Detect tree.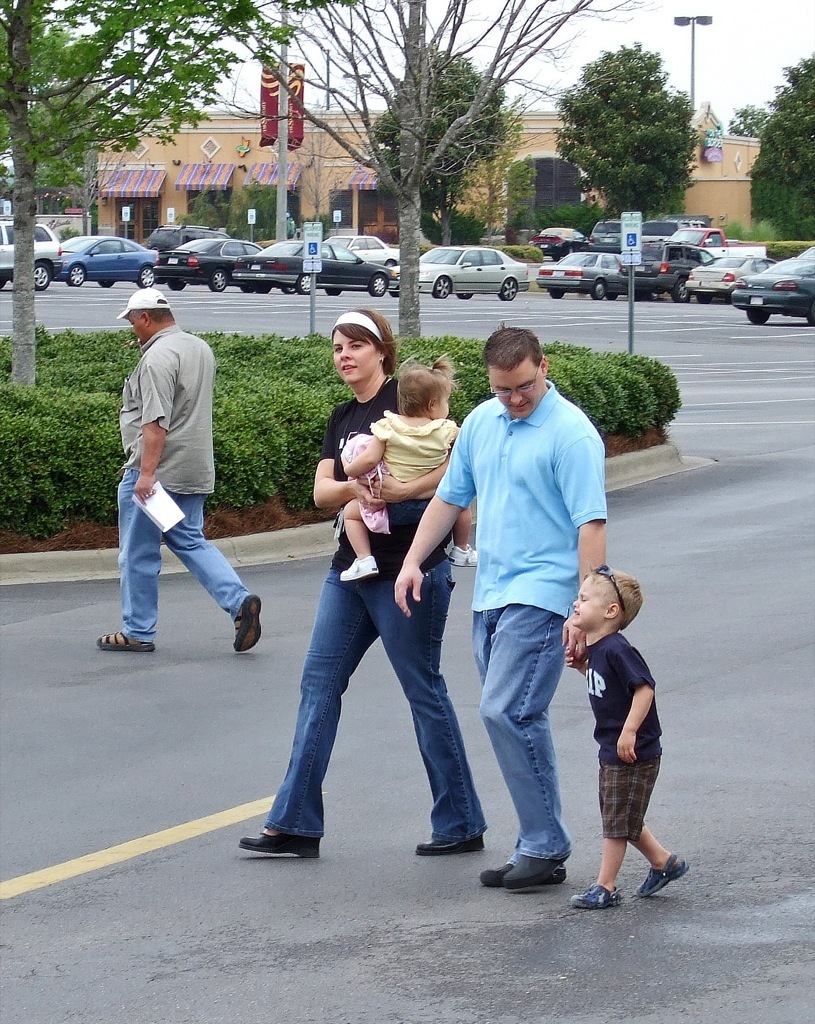
Detected at bbox=[0, 0, 294, 400].
